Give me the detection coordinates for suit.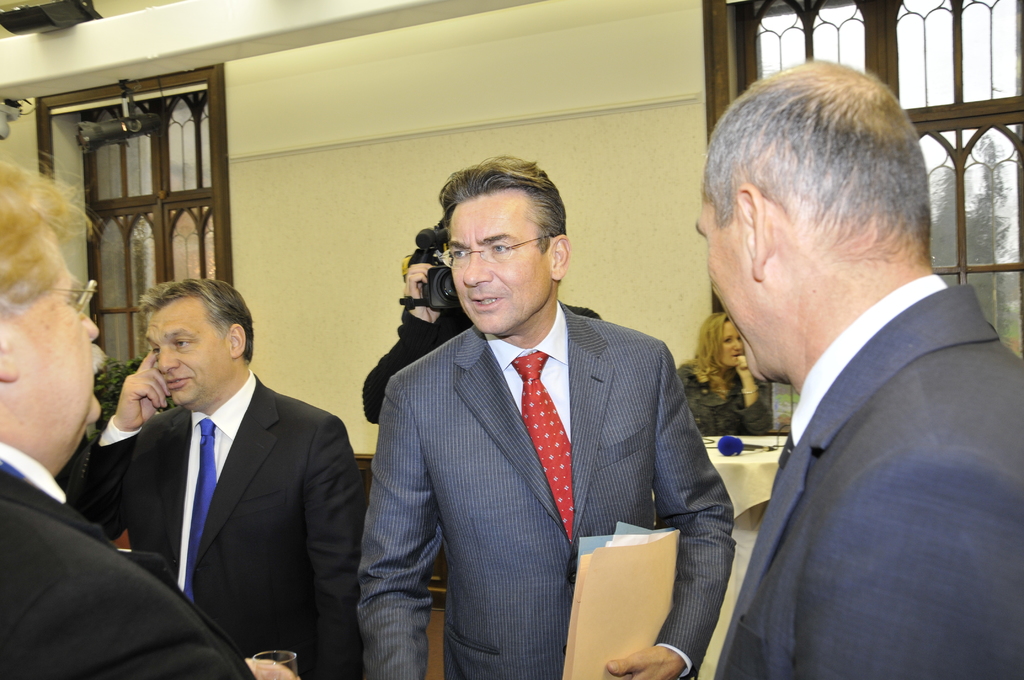
x1=0 y1=435 x2=255 y2=679.
